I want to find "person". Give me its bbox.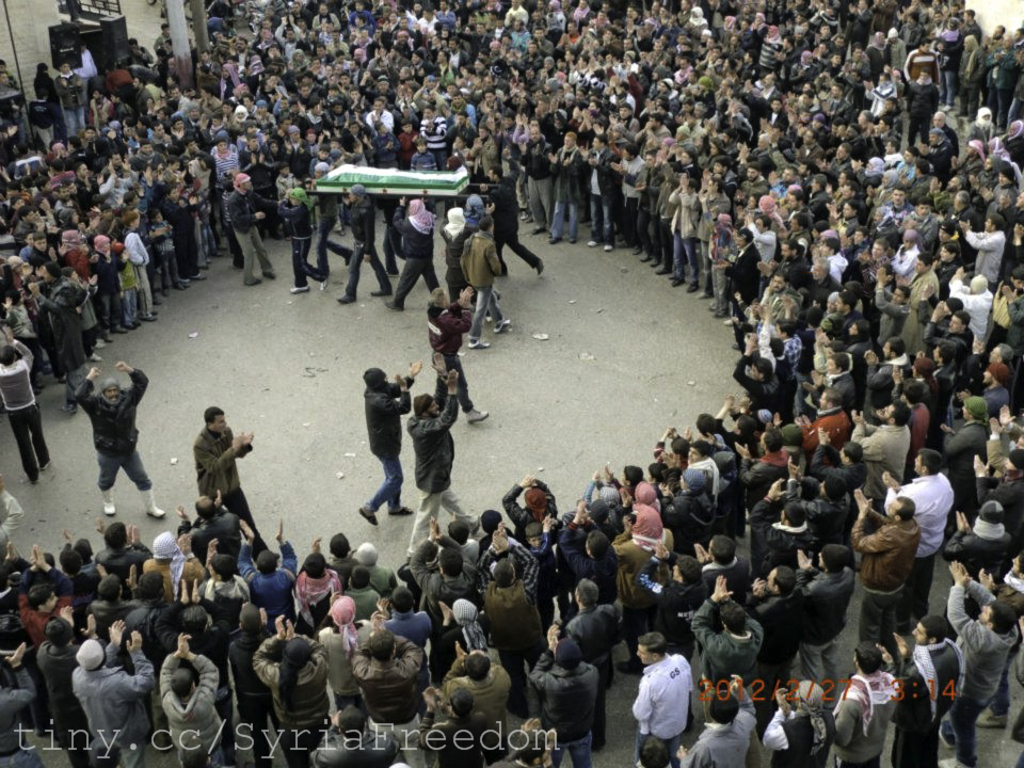
BBox(273, 182, 331, 299).
